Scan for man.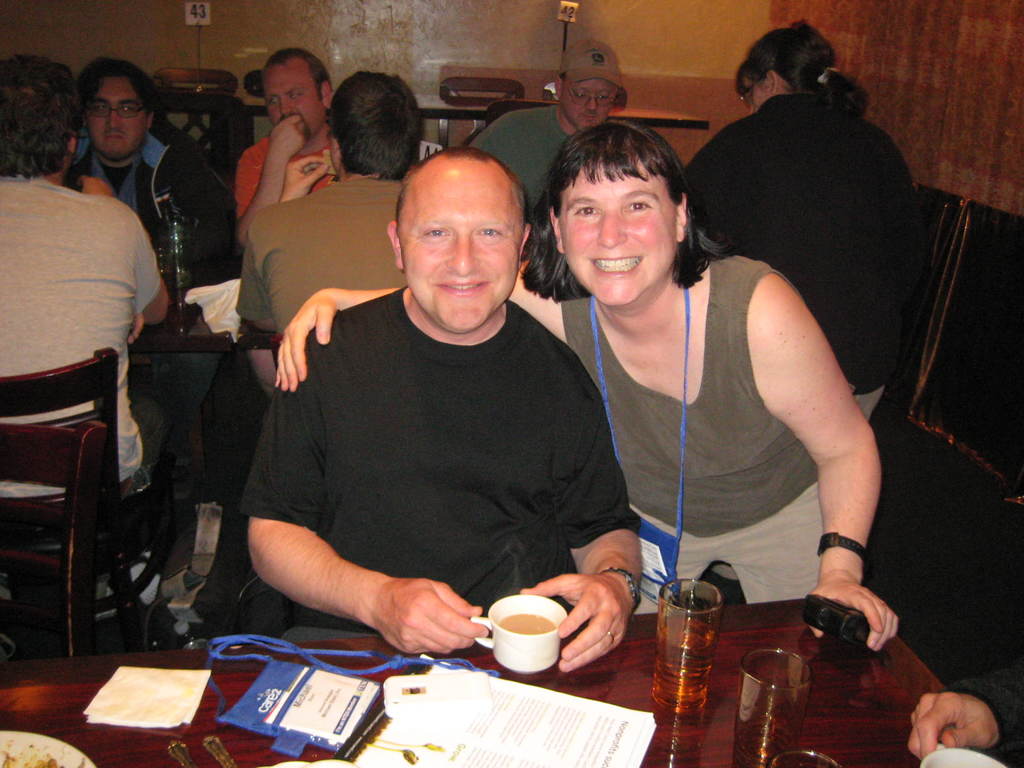
Scan result: [left=235, top=68, right=410, bottom=340].
